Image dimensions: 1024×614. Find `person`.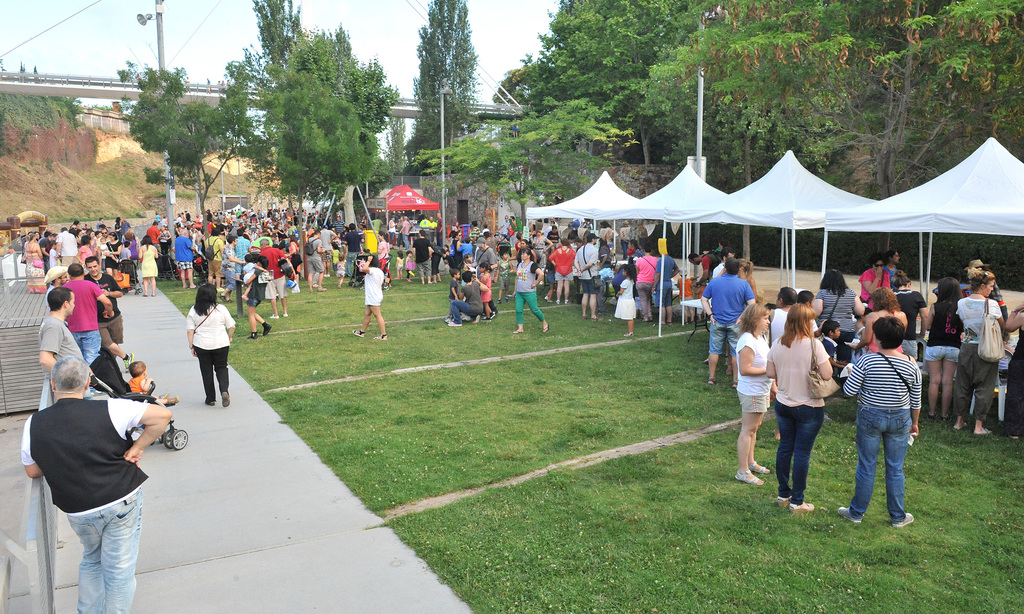
box=[353, 256, 390, 346].
